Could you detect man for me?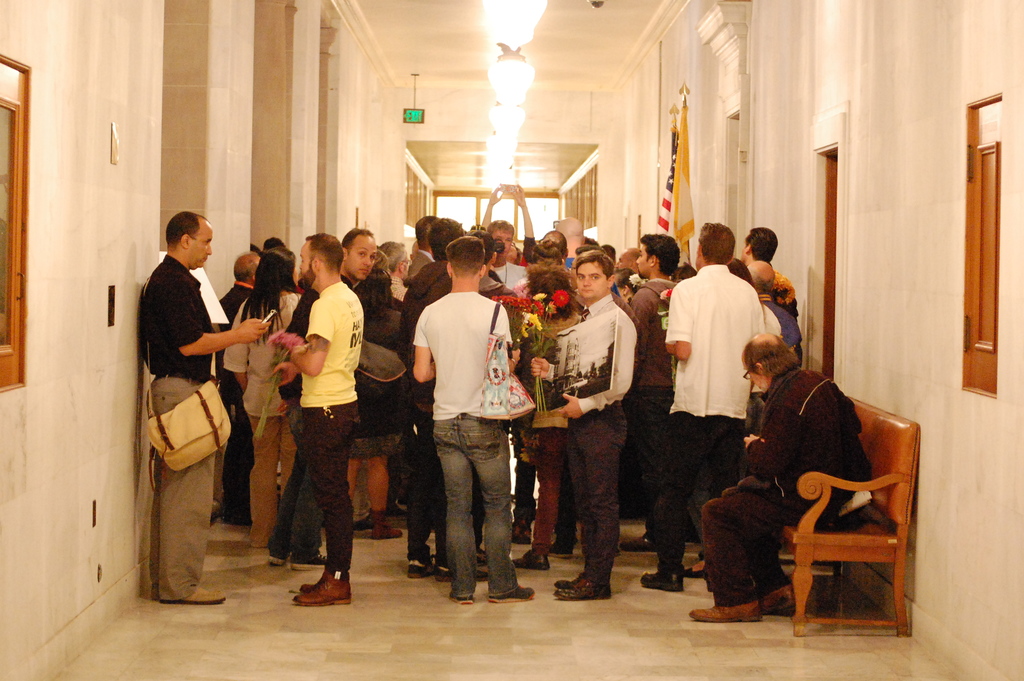
Detection result: 408/245/545/609.
